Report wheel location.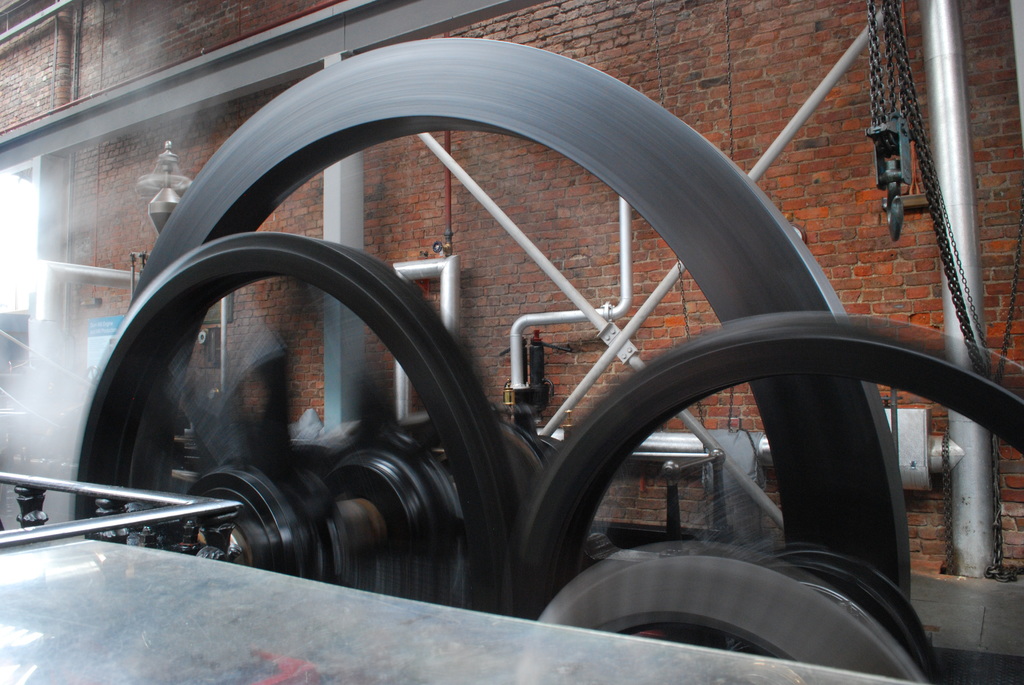
Report: BBox(125, 35, 911, 607).
